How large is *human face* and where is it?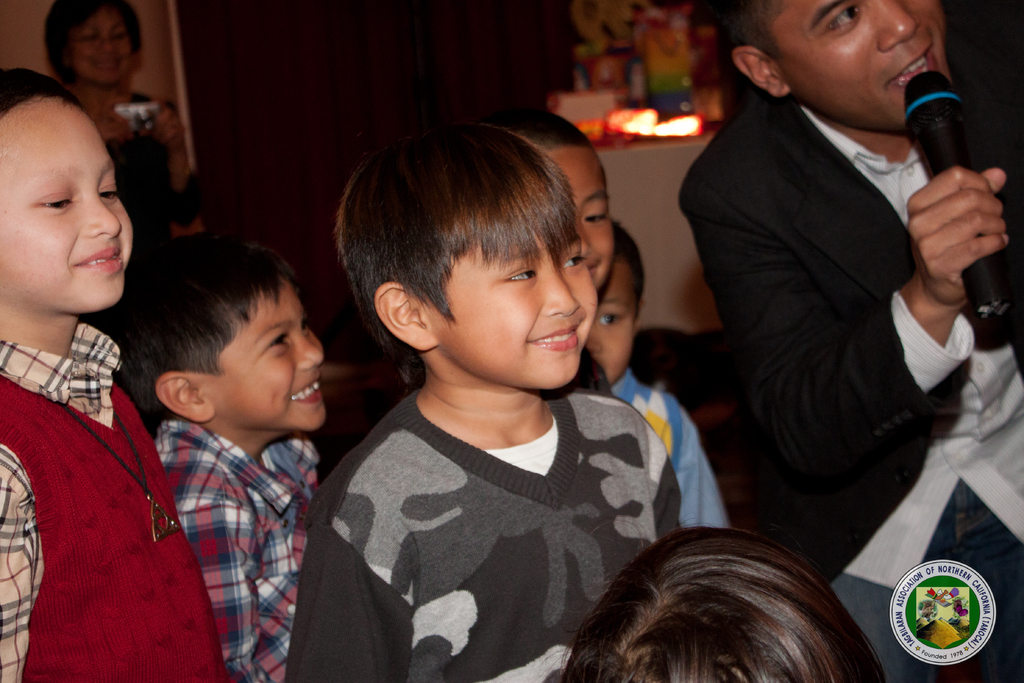
Bounding box: 73,4,136,82.
